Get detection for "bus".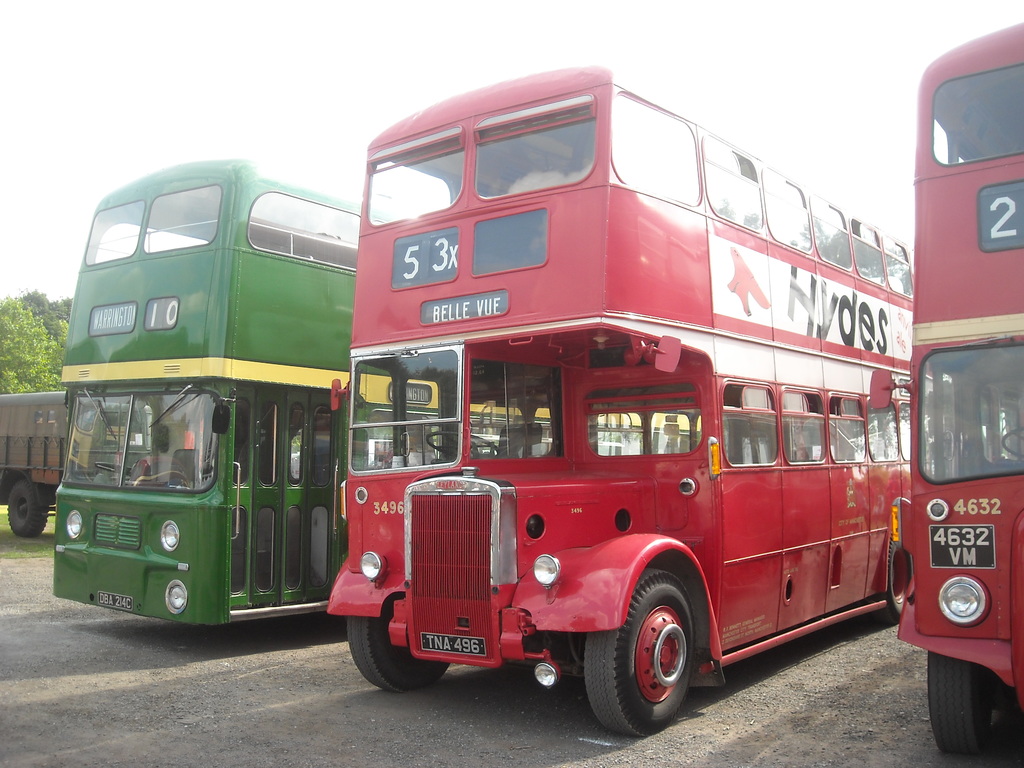
Detection: <region>52, 154, 412, 628</region>.
